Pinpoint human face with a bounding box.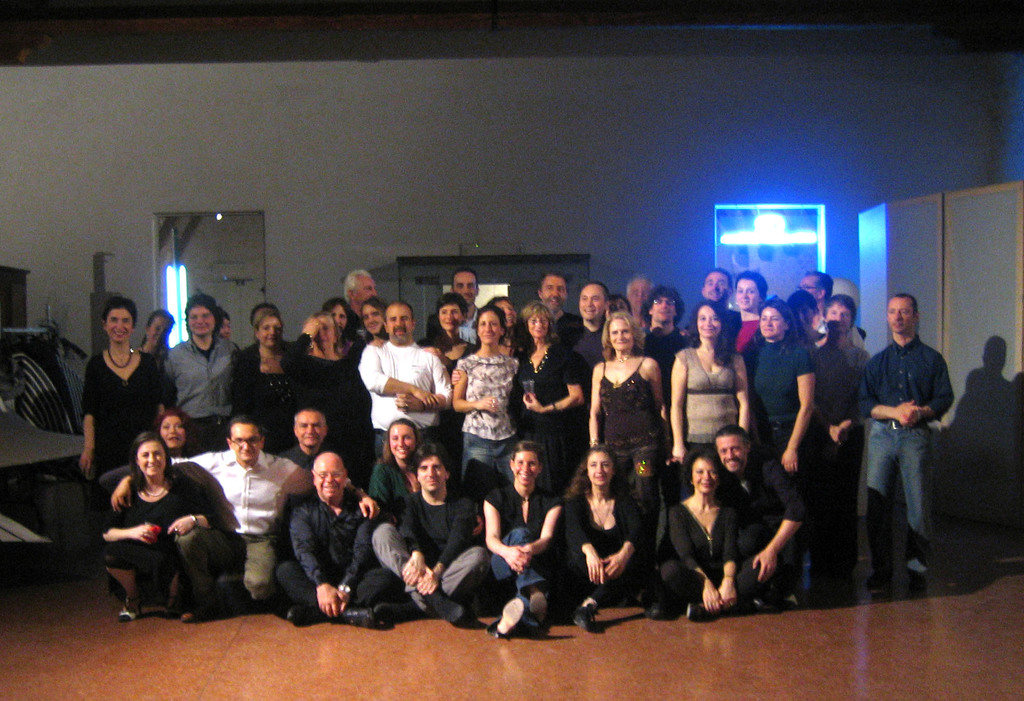
pyautogui.locateOnScreen(579, 281, 609, 323).
